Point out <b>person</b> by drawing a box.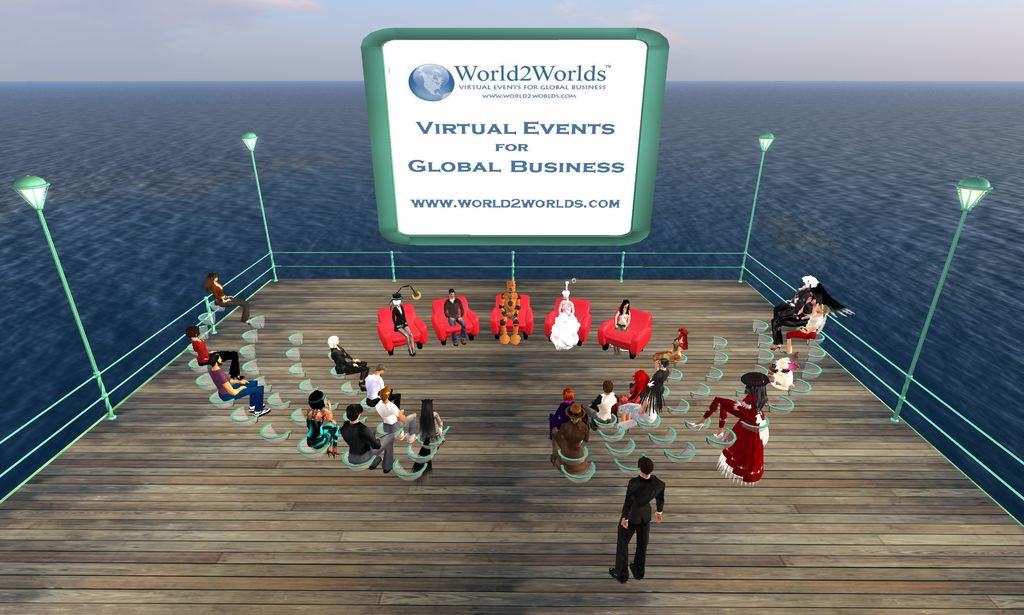
<region>670, 327, 689, 348</region>.
